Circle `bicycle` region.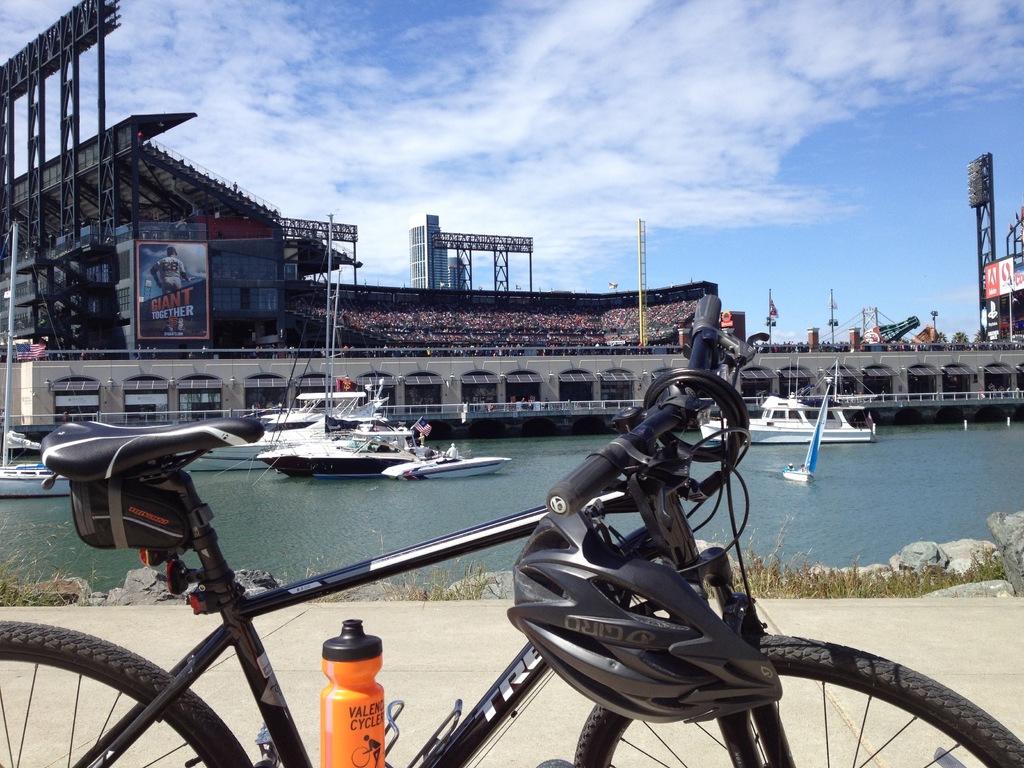
Region: region(0, 291, 1023, 767).
